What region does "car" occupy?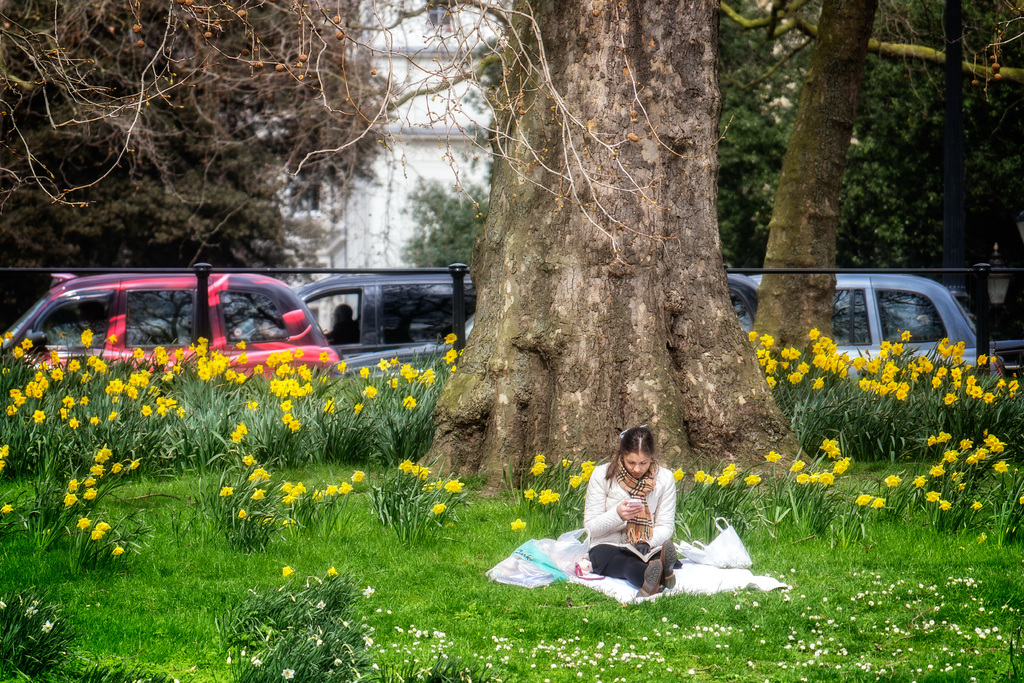
bbox=(737, 267, 1007, 388).
